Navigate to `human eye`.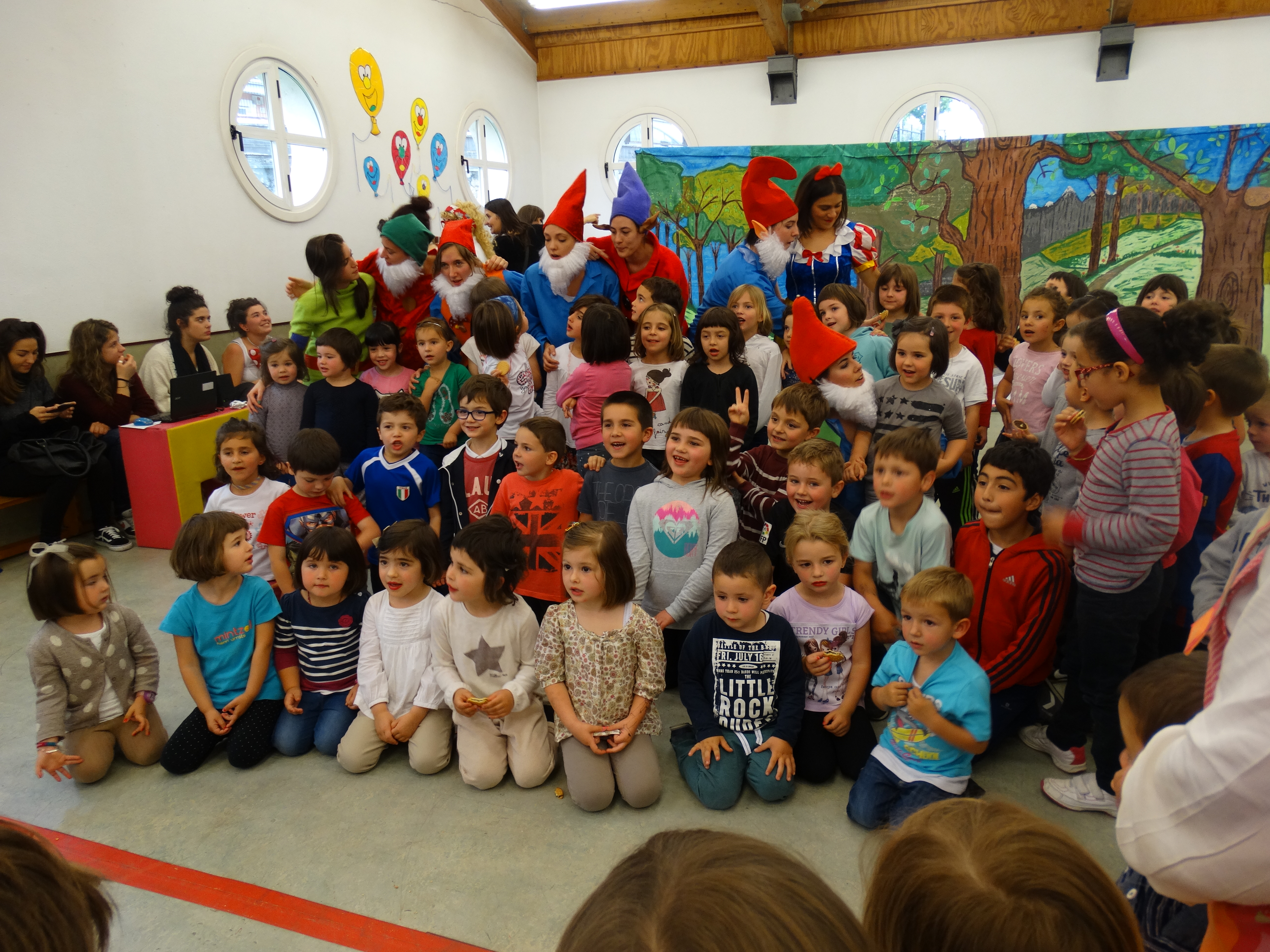
Navigation target: locate(152, 103, 155, 106).
